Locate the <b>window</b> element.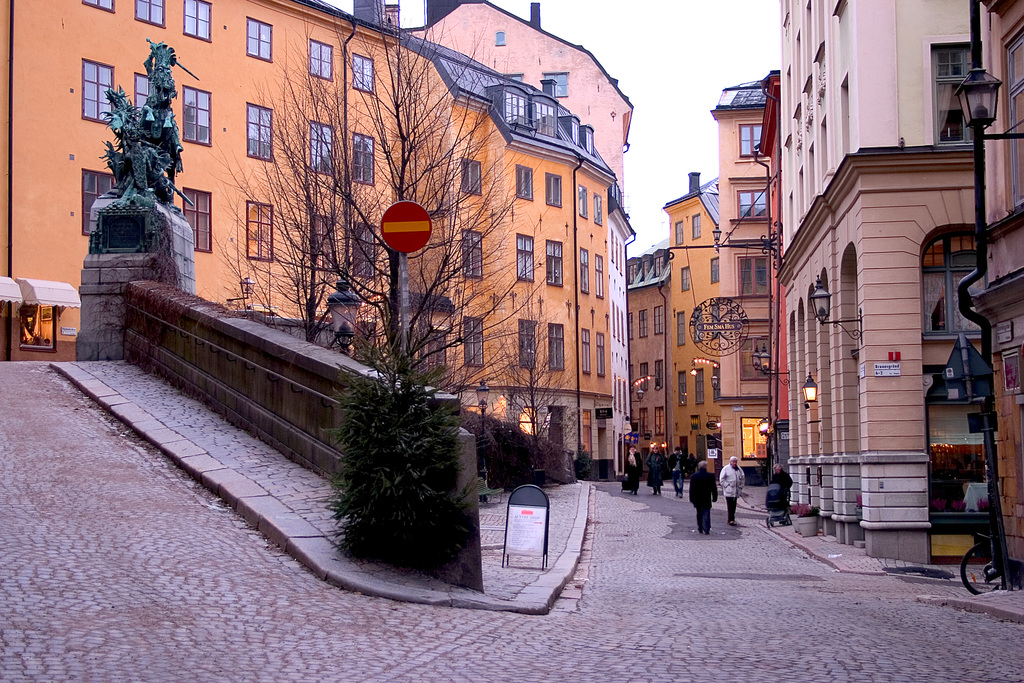
Element bbox: 468/318/480/367.
